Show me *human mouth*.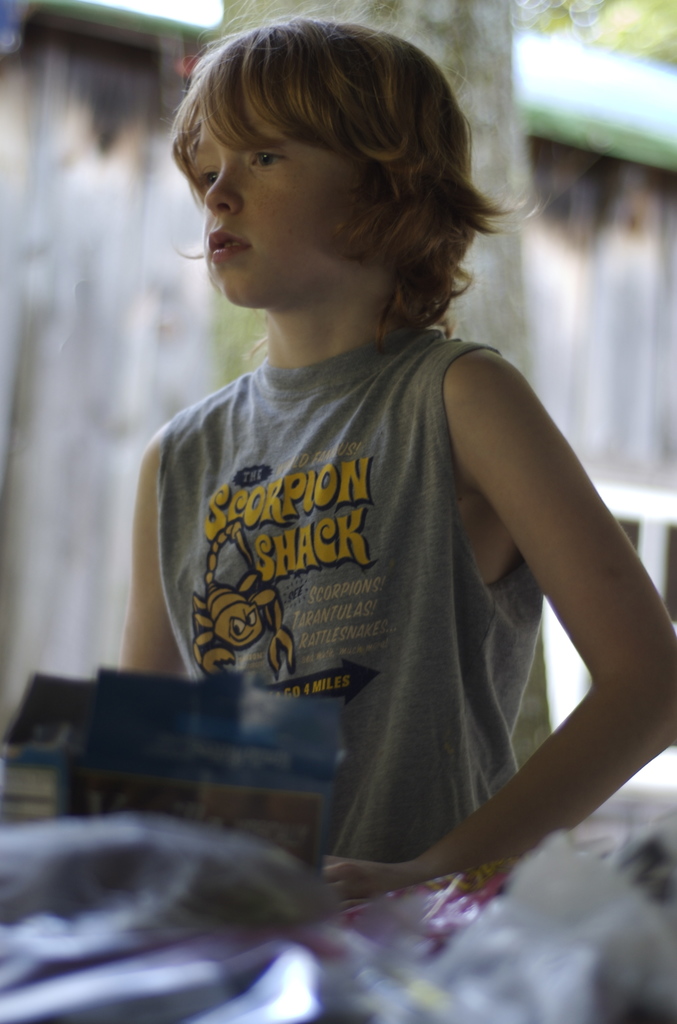
*human mouth* is here: [x1=206, y1=221, x2=250, y2=258].
